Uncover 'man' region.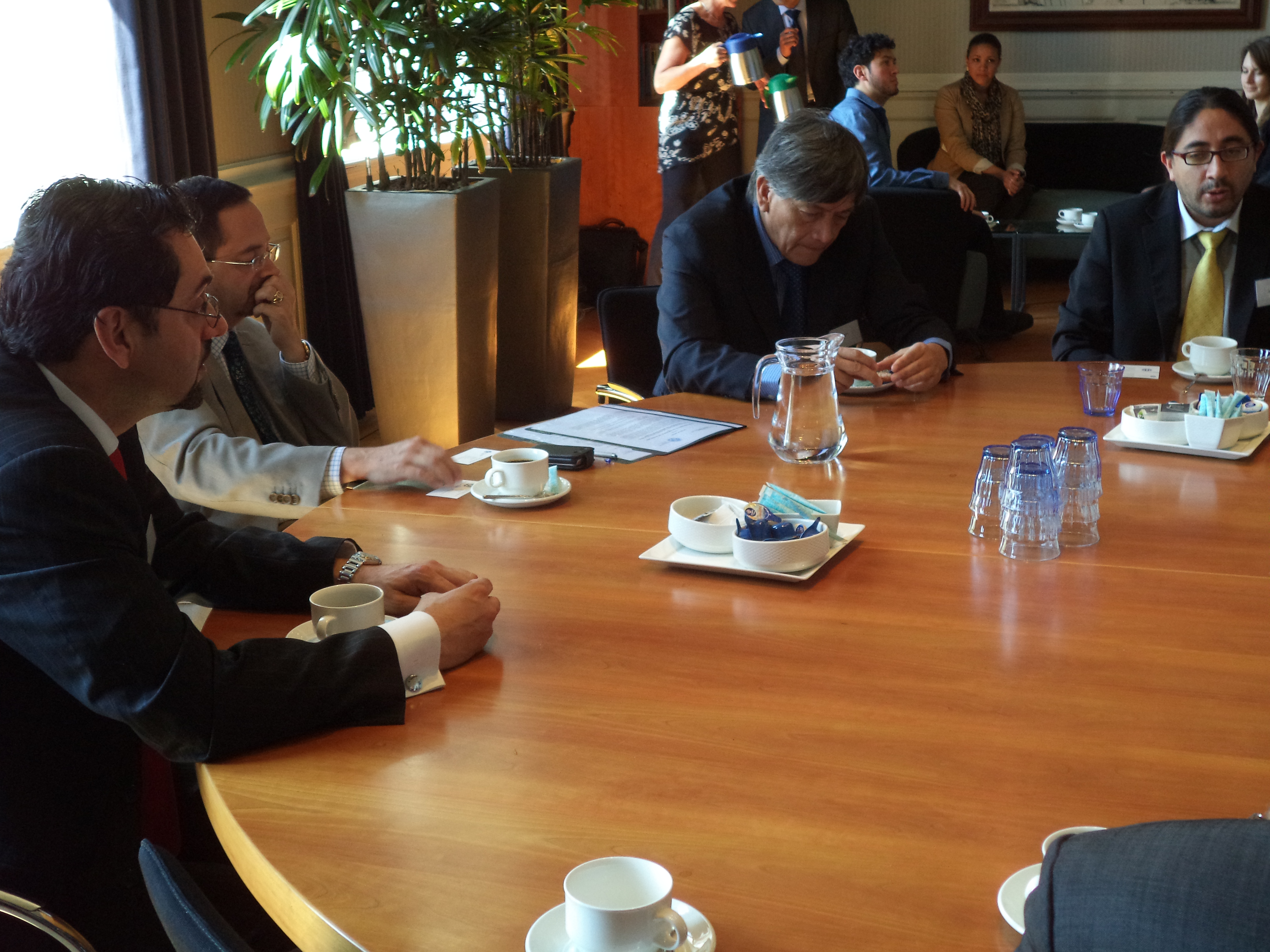
Uncovered: Rect(209, 0, 238, 26).
